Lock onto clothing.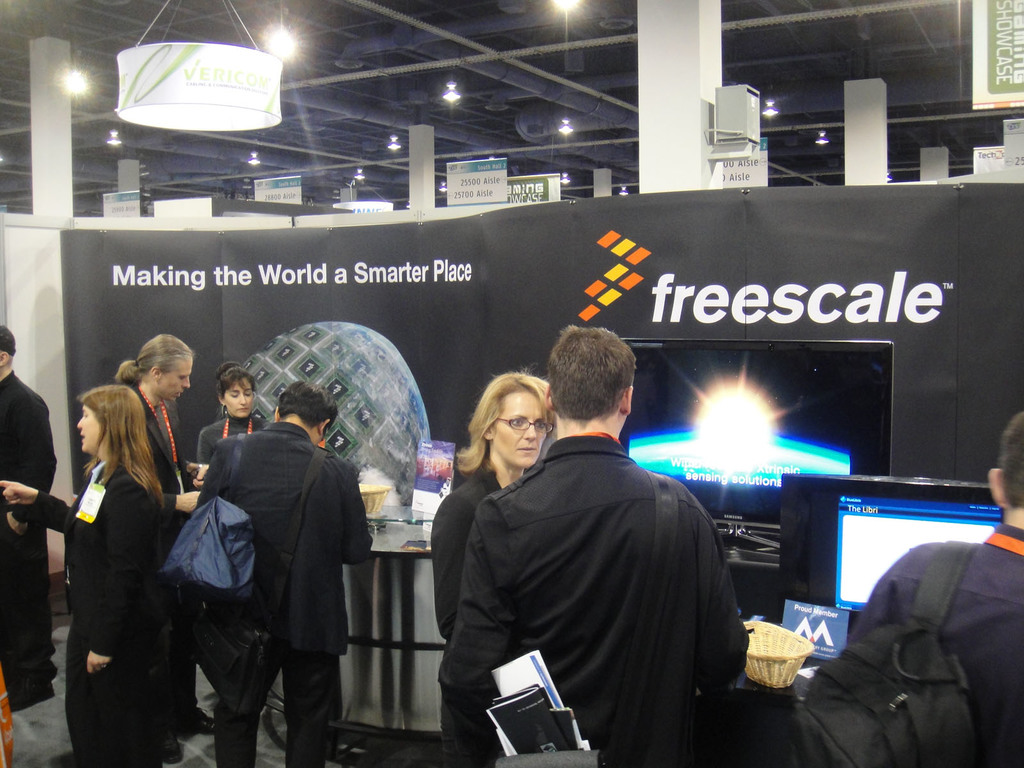
Locked: (x1=134, y1=399, x2=189, y2=736).
